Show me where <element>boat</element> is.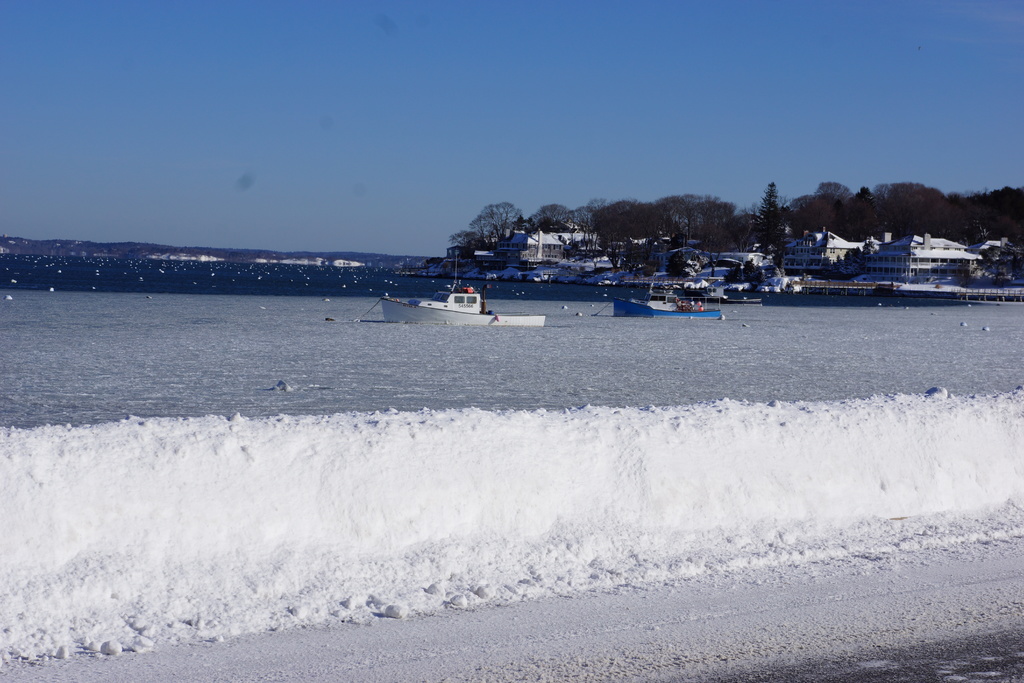
<element>boat</element> is at x1=605, y1=293, x2=724, y2=321.
